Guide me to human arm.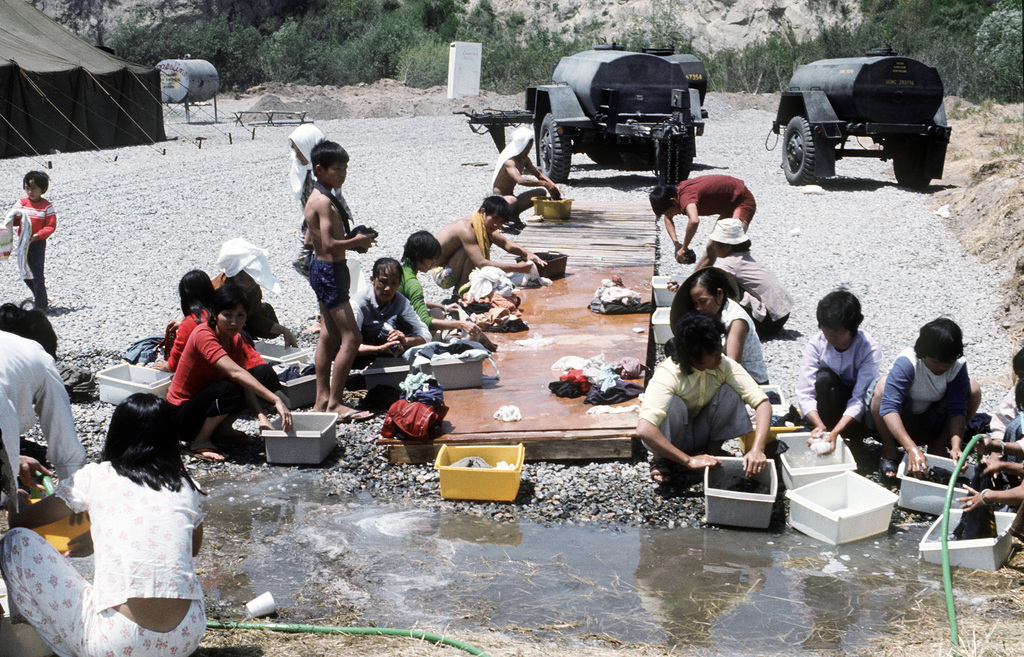
Guidance: {"left": 36, "top": 359, "right": 91, "bottom": 491}.
